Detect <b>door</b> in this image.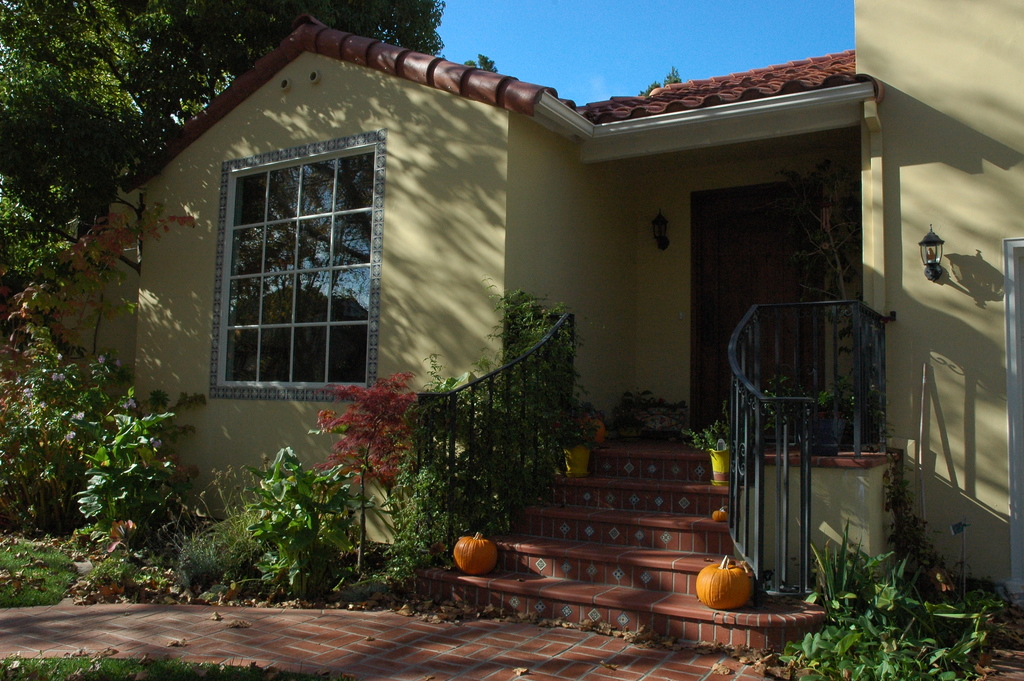
Detection: (left=685, top=184, right=803, bottom=425).
